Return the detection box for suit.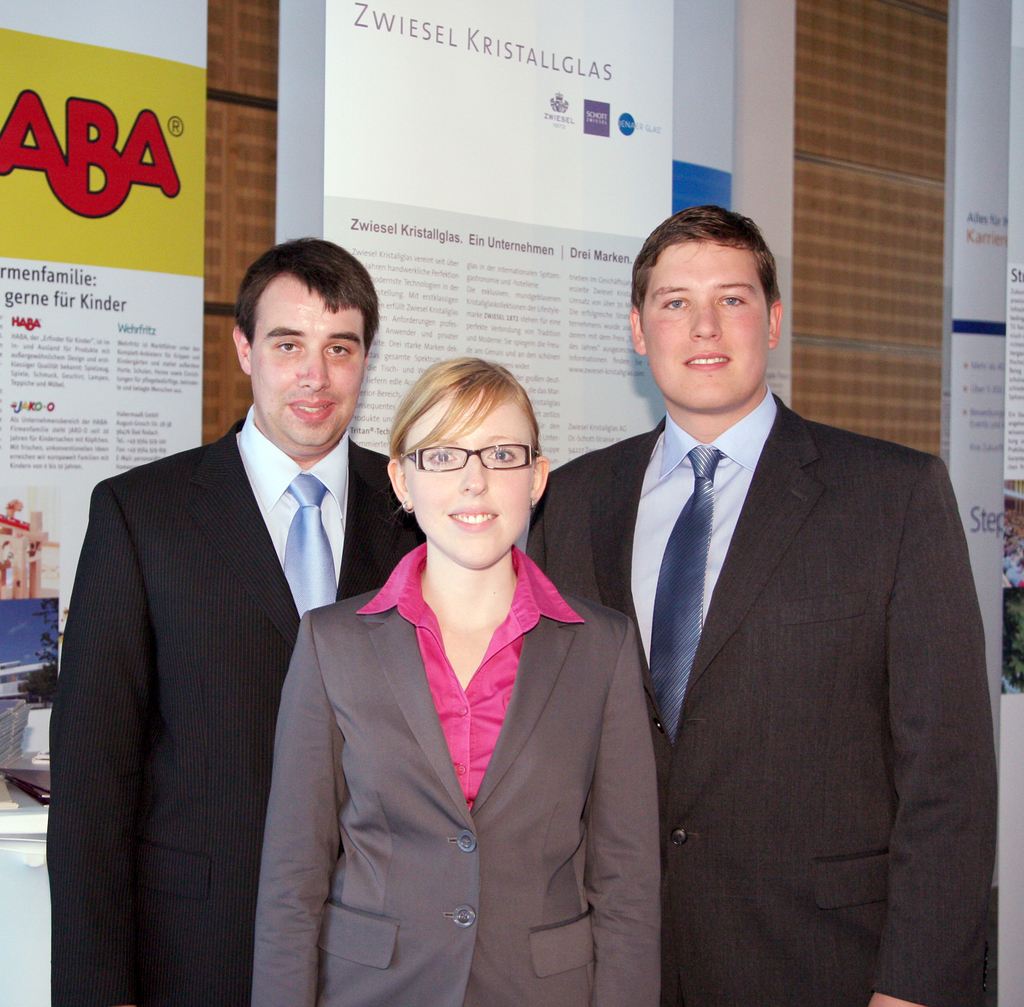
pyautogui.locateOnScreen(253, 538, 661, 1006).
